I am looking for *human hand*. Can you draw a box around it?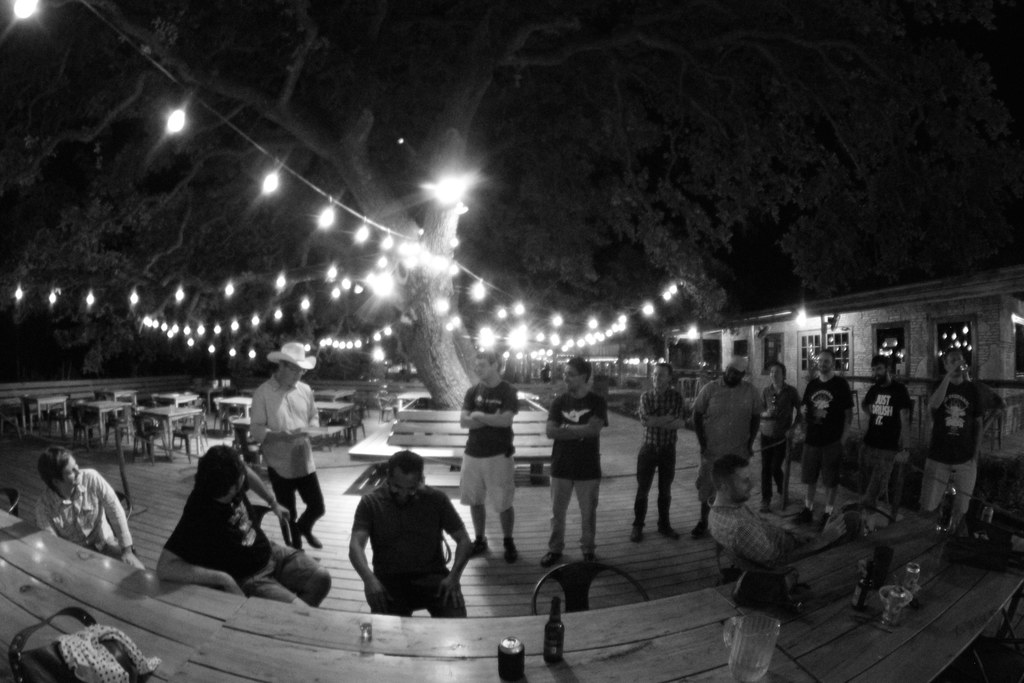
Sure, the bounding box is region(435, 577, 465, 613).
